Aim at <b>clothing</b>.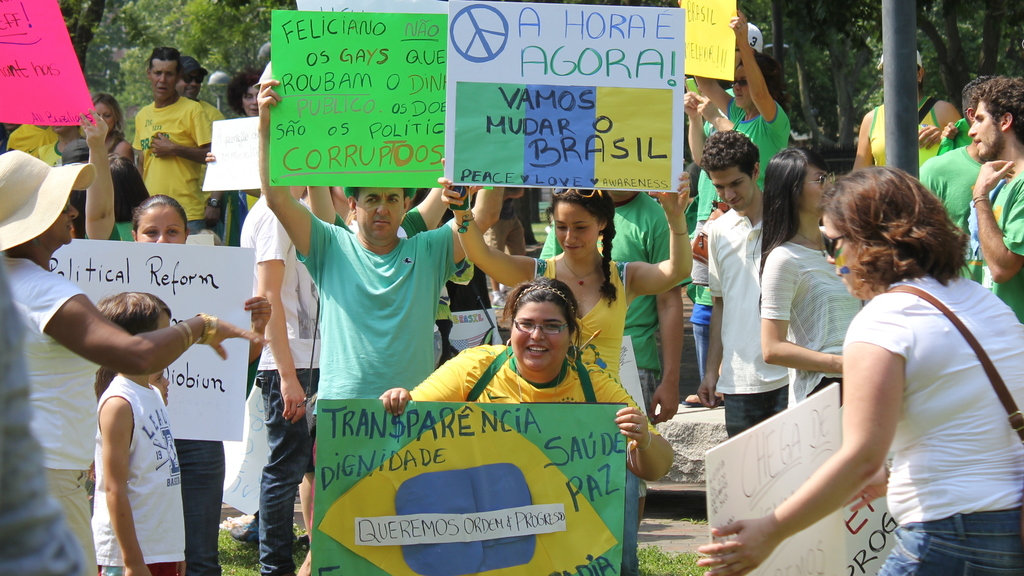
Aimed at <bbox>104, 132, 154, 239</bbox>.
